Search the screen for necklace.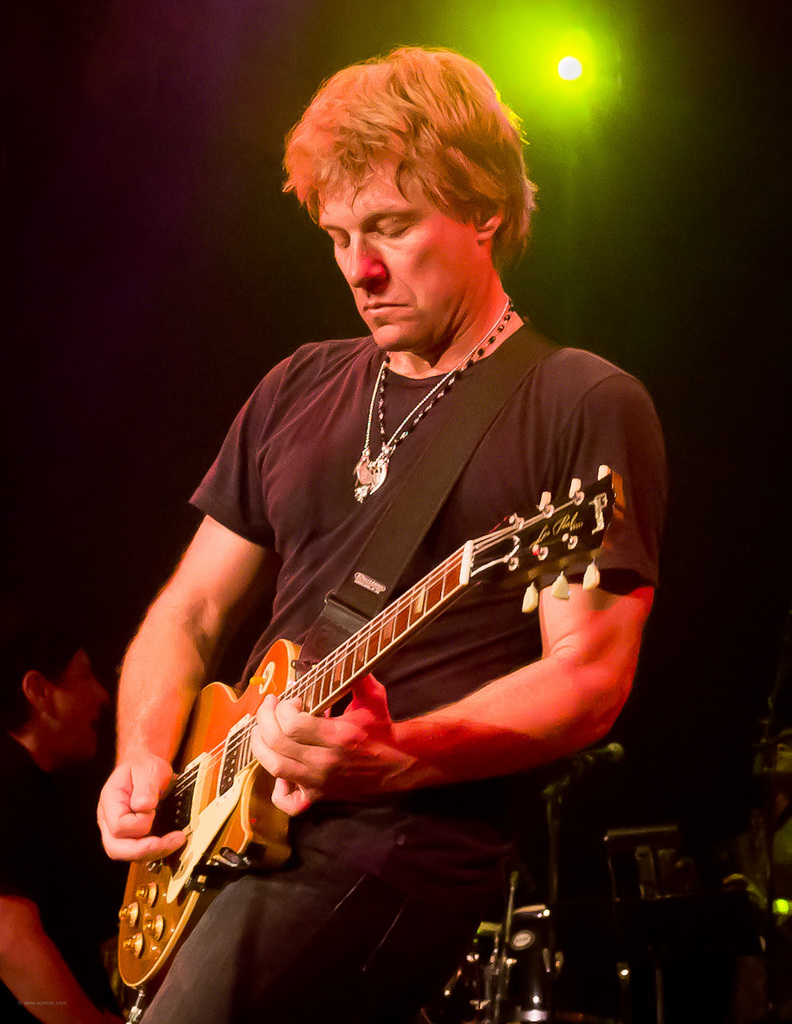
Found at [left=350, top=297, right=512, bottom=503].
